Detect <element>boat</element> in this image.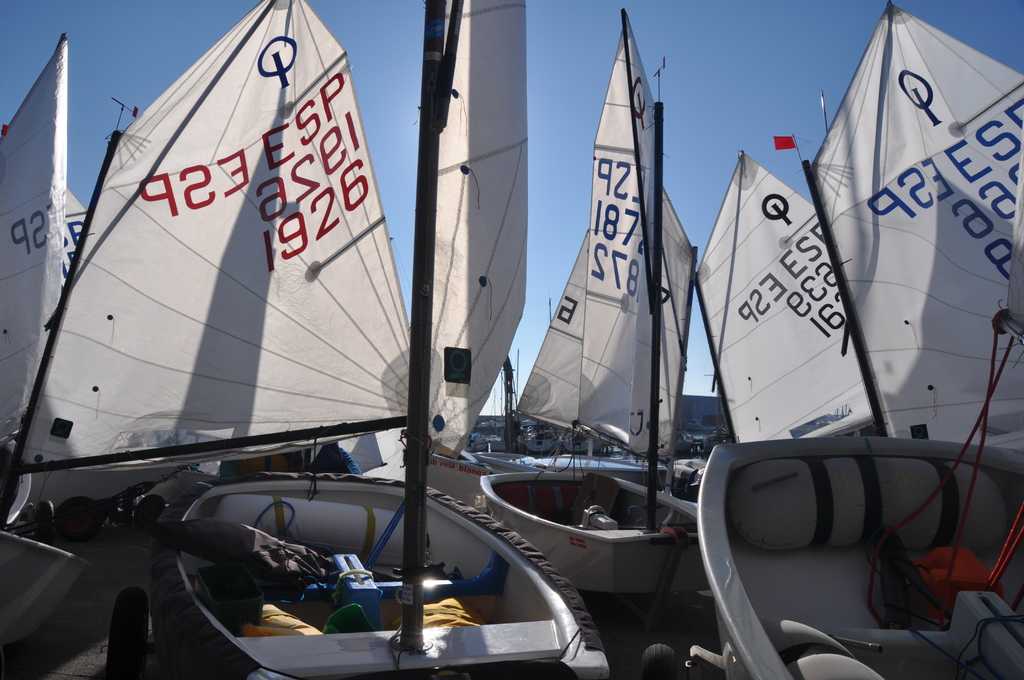
Detection: bbox(799, 0, 1023, 457).
